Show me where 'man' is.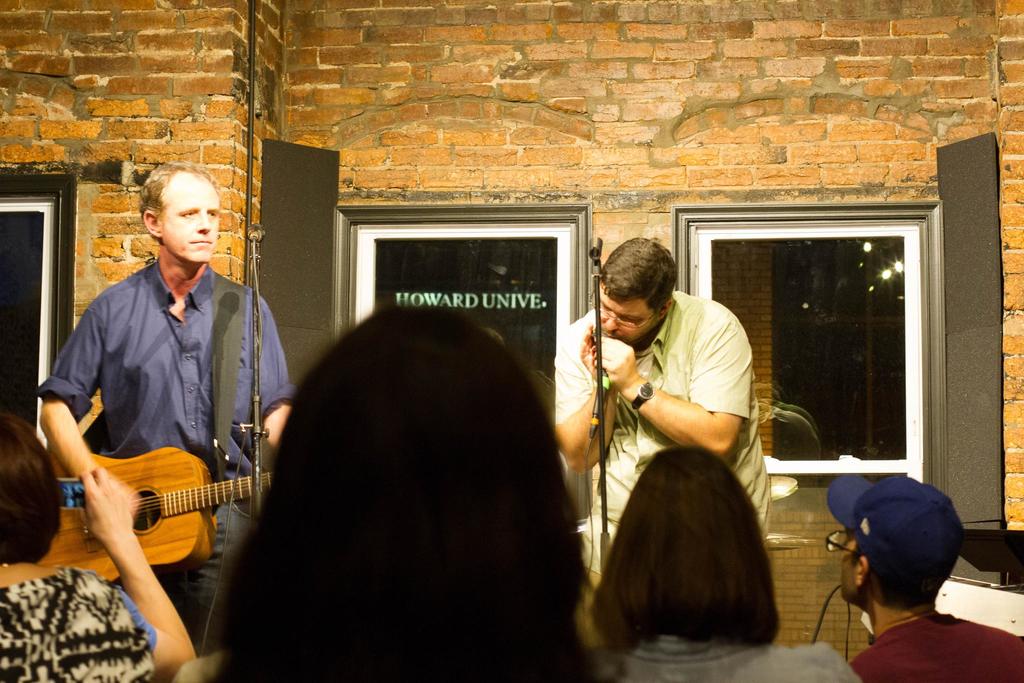
'man' is at l=542, t=231, r=812, b=639.
